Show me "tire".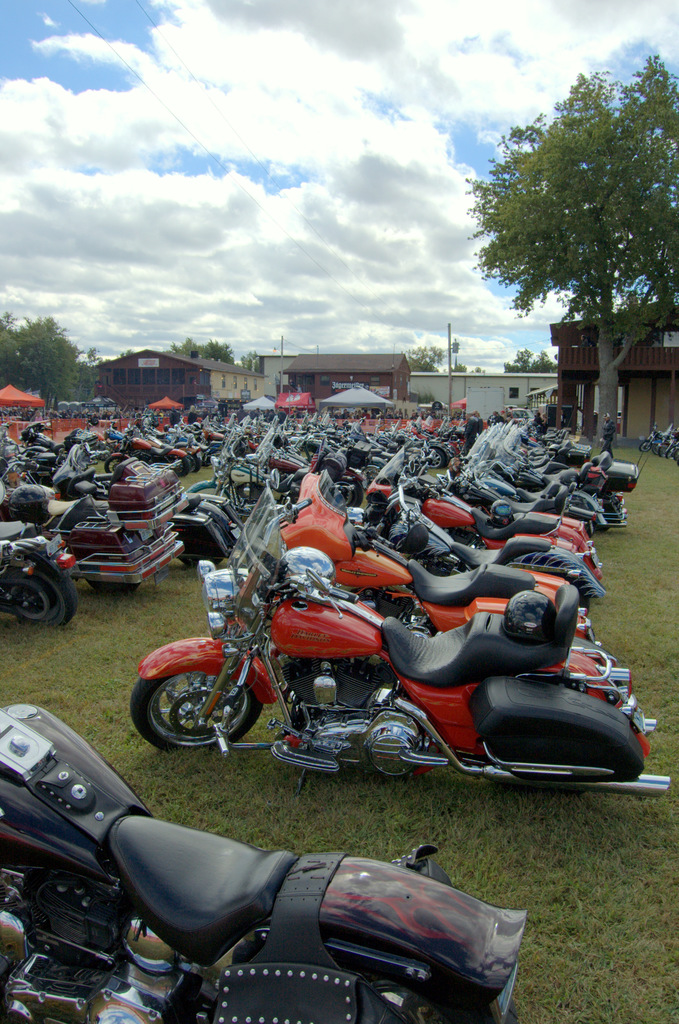
"tire" is here: (x1=193, y1=479, x2=239, y2=514).
